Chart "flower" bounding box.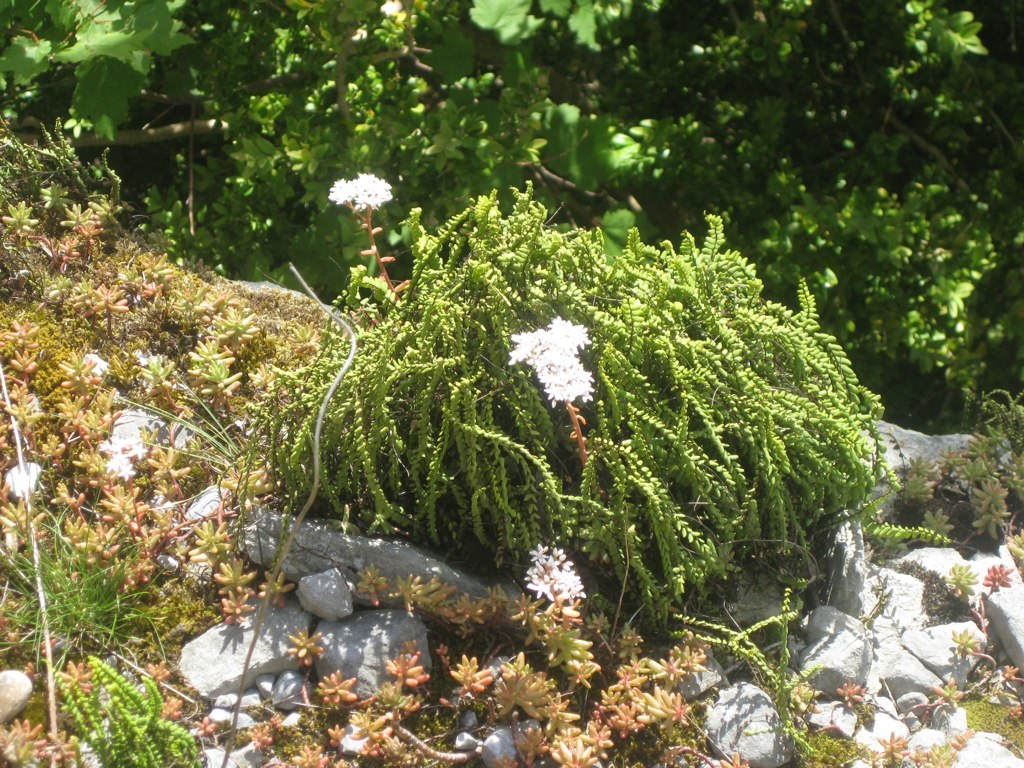
Charted: 328 171 390 217.
